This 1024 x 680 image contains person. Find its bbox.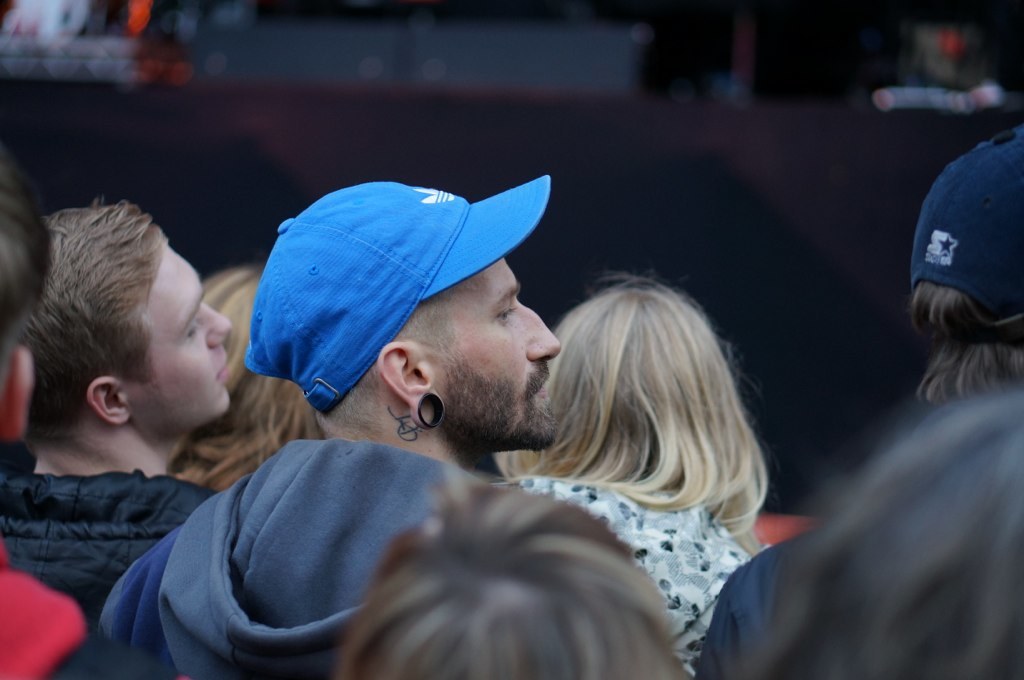
left=98, top=176, right=561, bottom=679.
